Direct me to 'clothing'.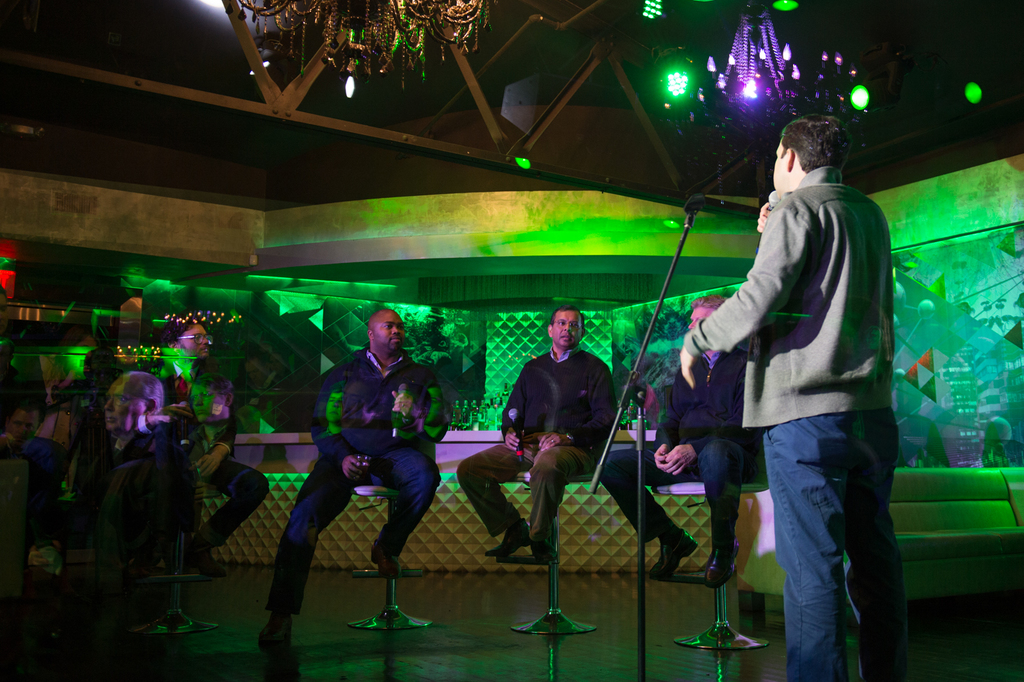
Direction: {"left": 67, "top": 430, "right": 200, "bottom": 641}.
